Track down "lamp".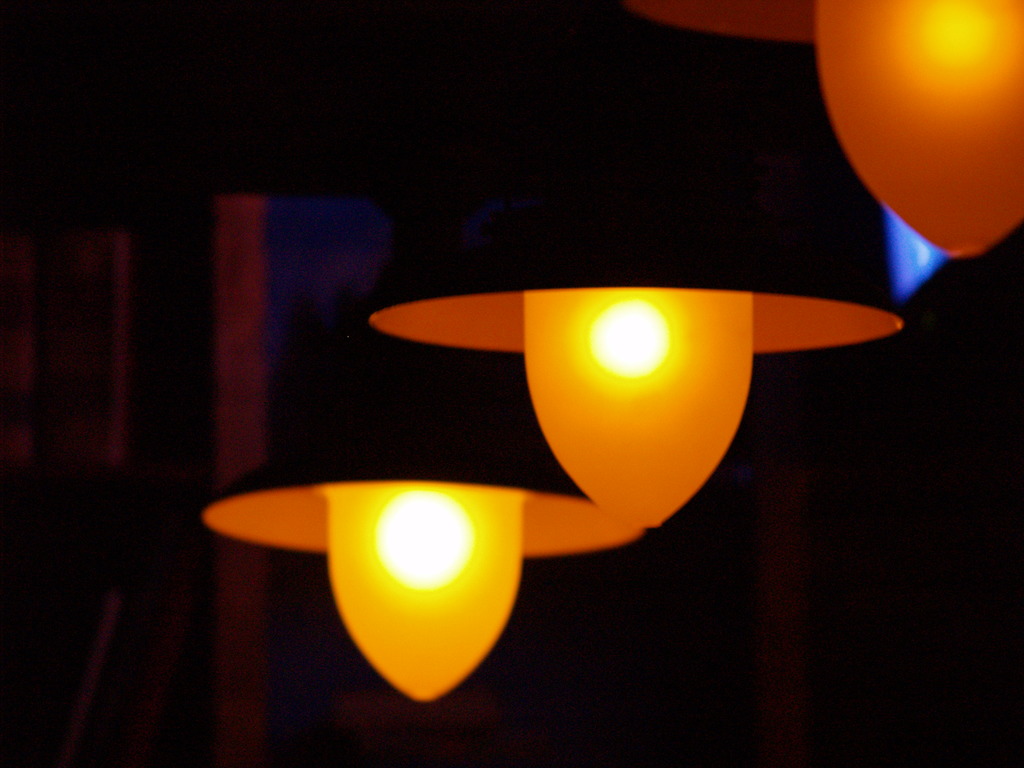
Tracked to (x1=202, y1=342, x2=650, y2=705).
